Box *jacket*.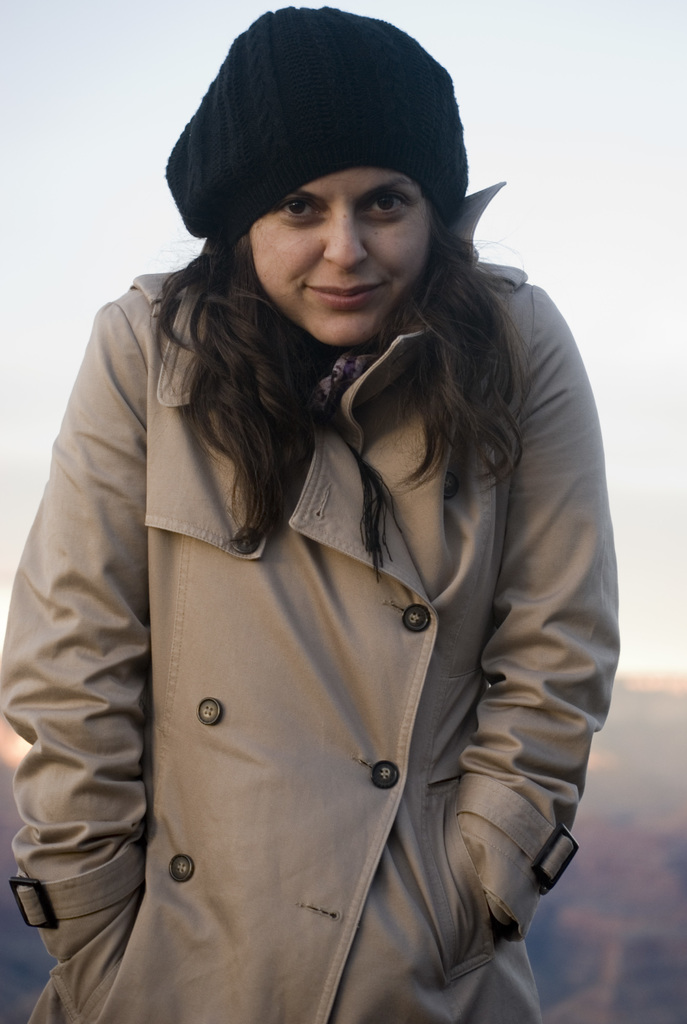
<region>0, 184, 620, 1023</region>.
